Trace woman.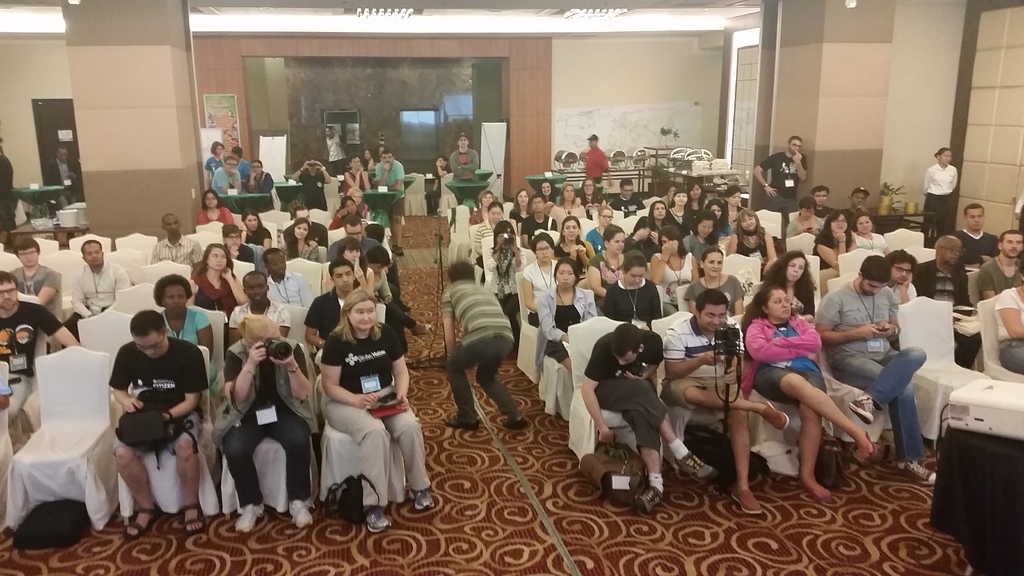
Traced to [left=187, top=237, right=239, bottom=315].
